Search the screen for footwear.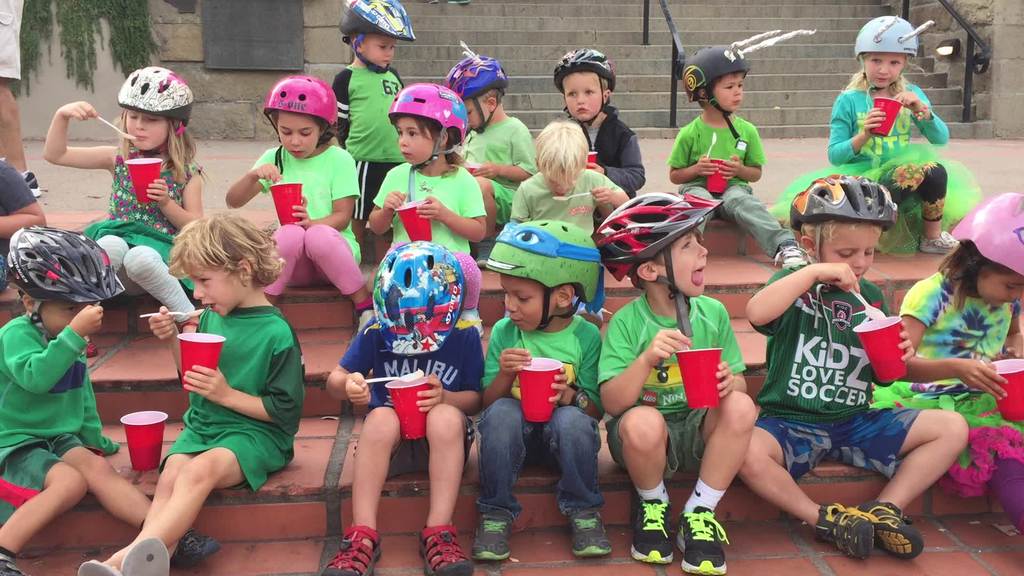
Found at 123, 534, 170, 575.
